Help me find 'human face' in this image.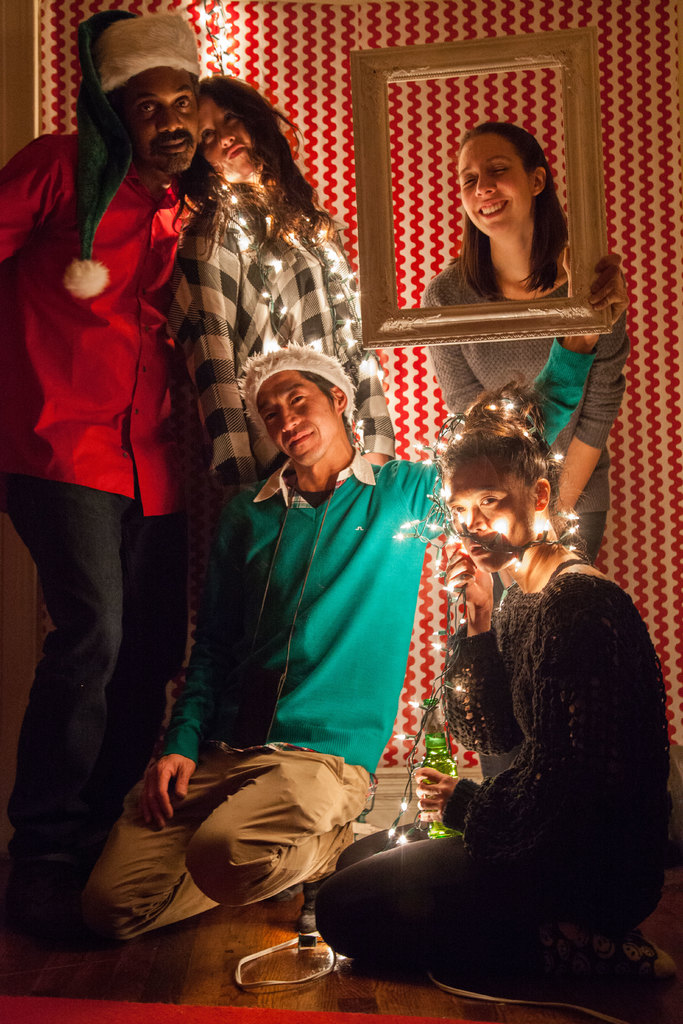
Found it: (left=444, top=463, right=531, bottom=573).
